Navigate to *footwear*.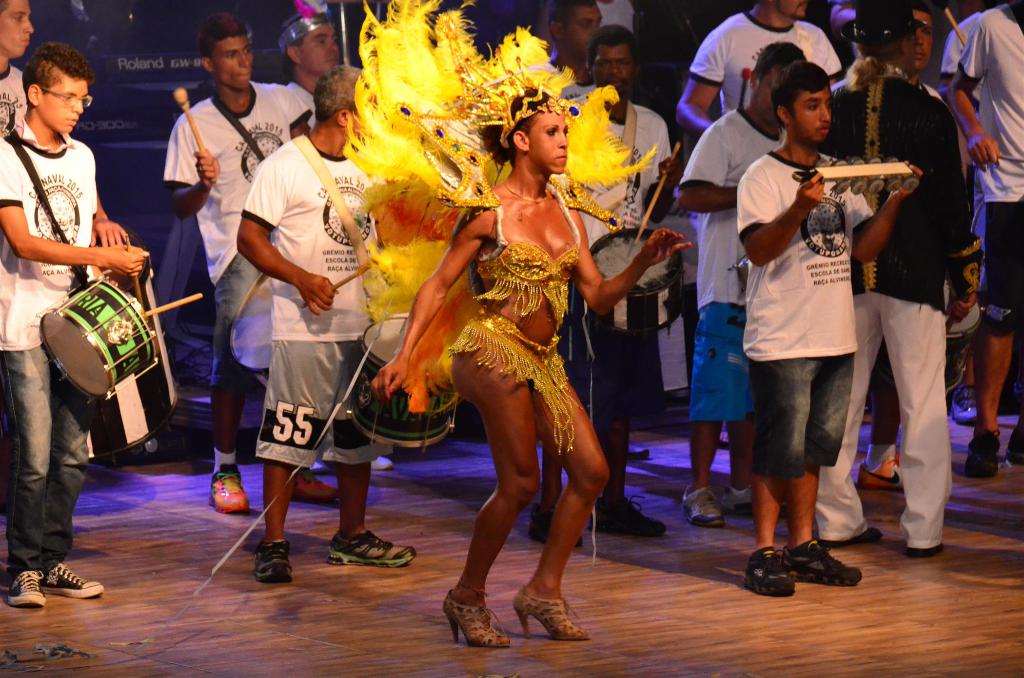
Navigation target: BBox(529, 504, 582, 549).
